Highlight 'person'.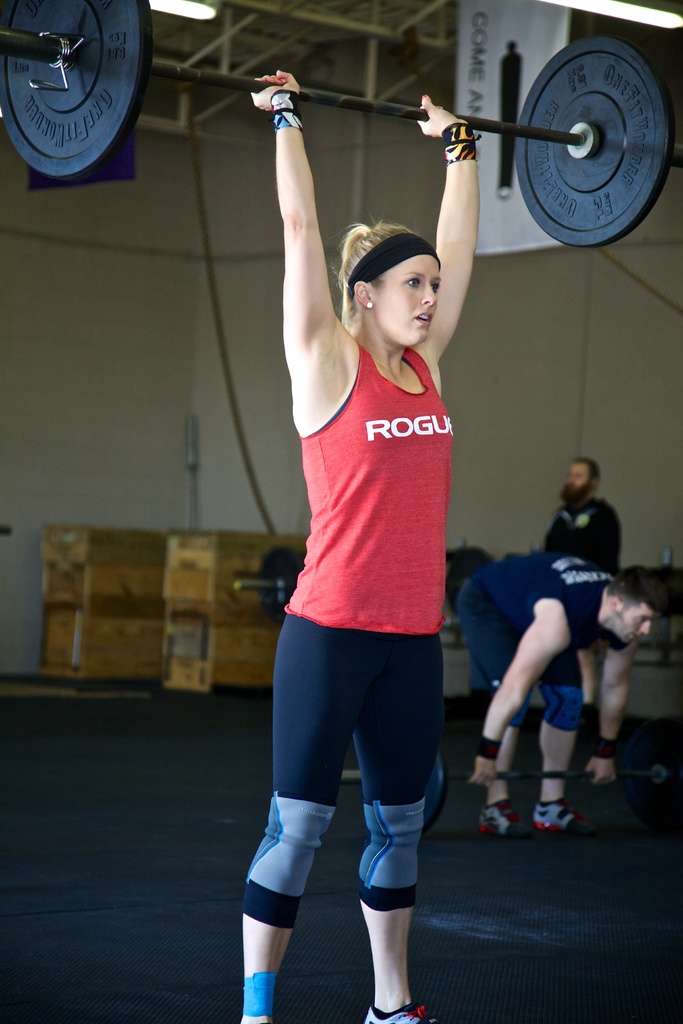
Highlighted region: box(231, 56, 500, 1023).
